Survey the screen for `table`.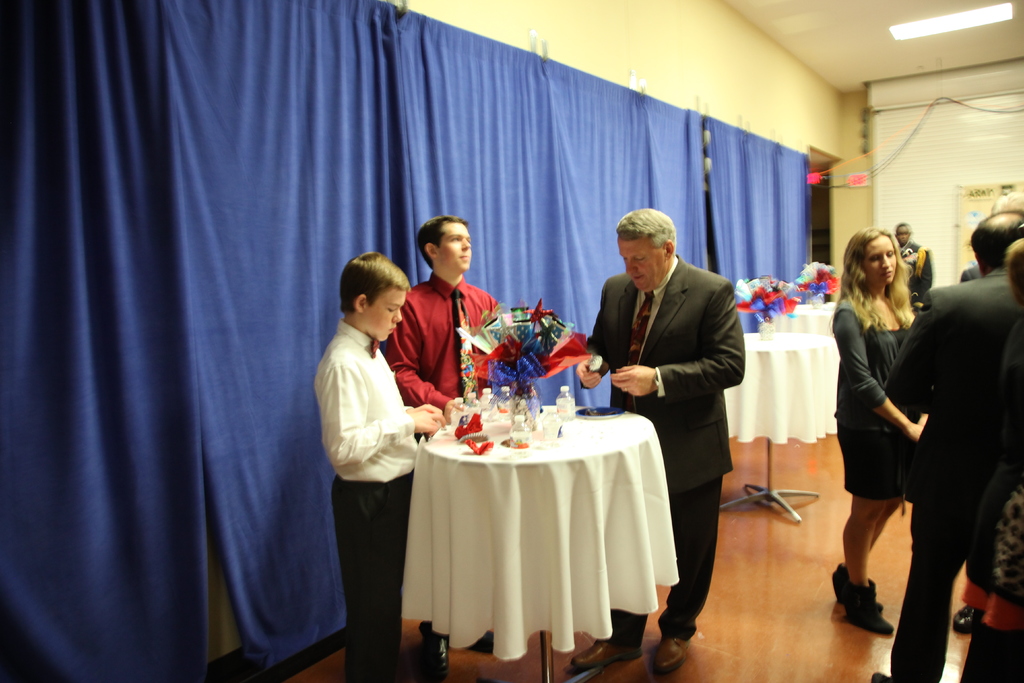
Survey found: select_region(387, 377, 675, 677).
